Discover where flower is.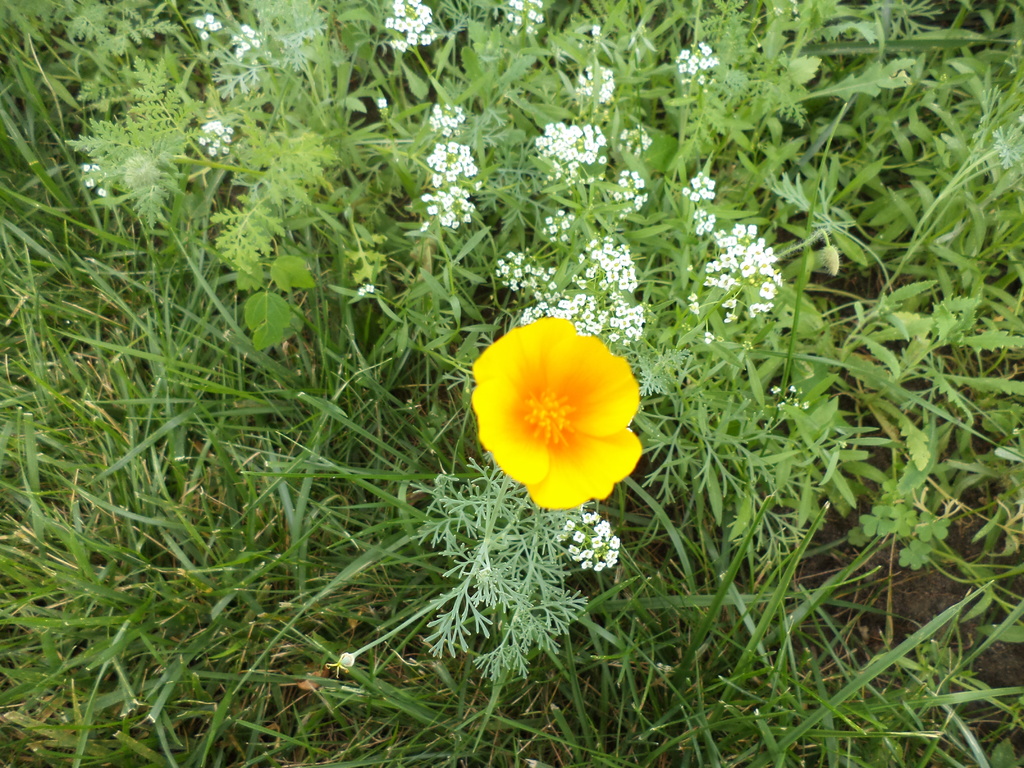
Discovered at rect(465, 320, 639, 516).
